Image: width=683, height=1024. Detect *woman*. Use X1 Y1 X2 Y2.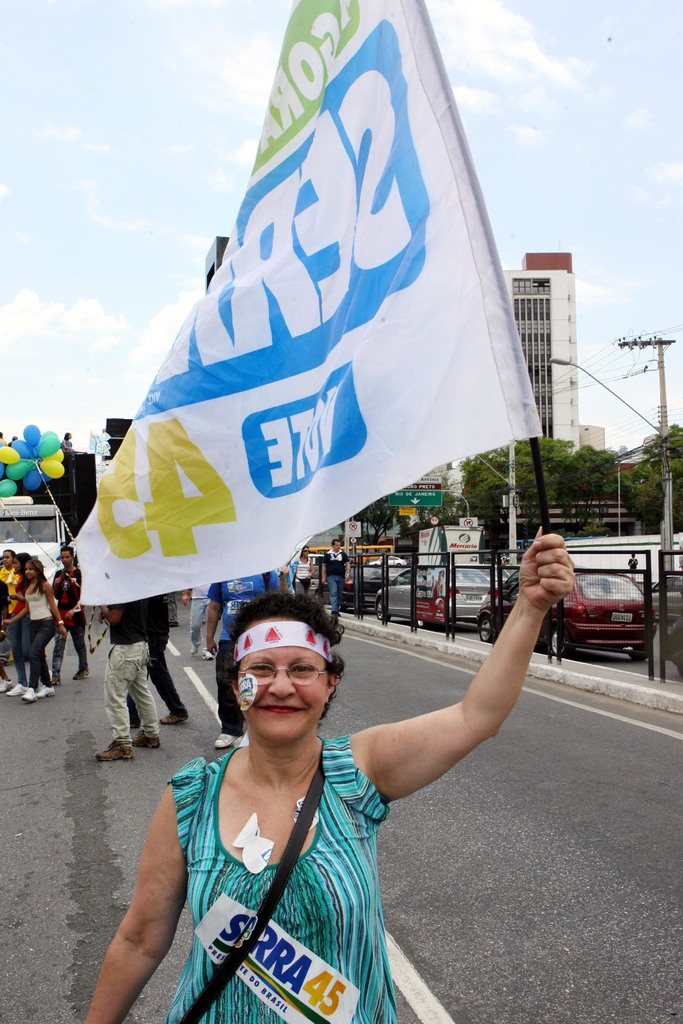
296 541 317 606.
